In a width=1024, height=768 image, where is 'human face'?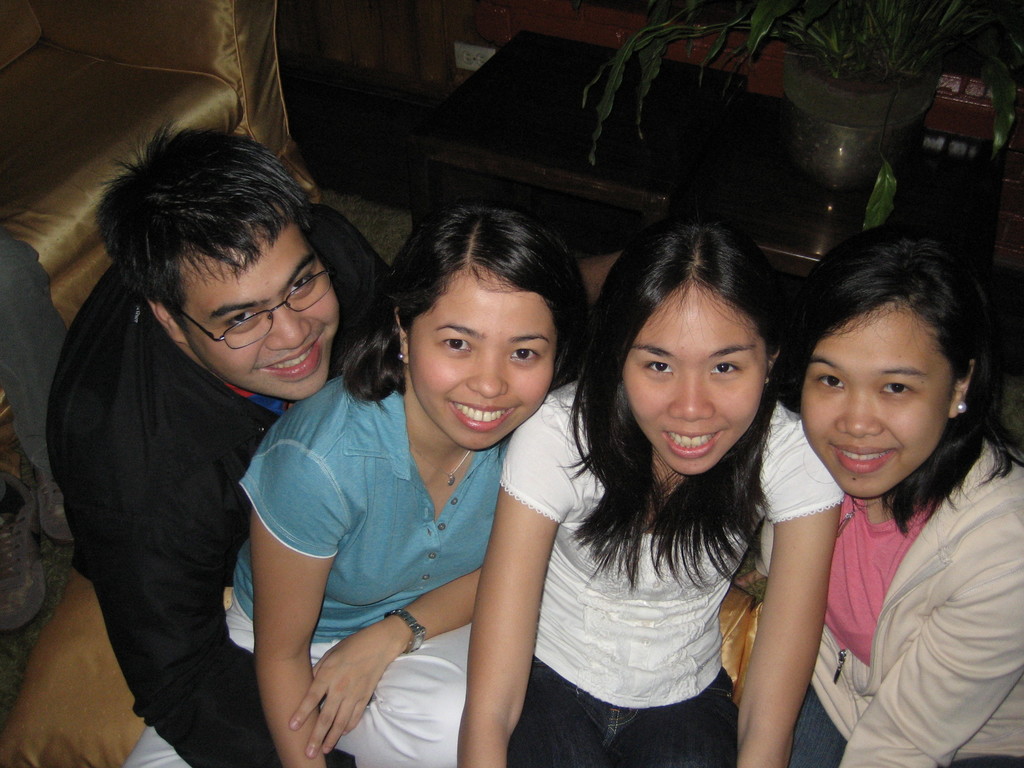
192 254 340 392.
